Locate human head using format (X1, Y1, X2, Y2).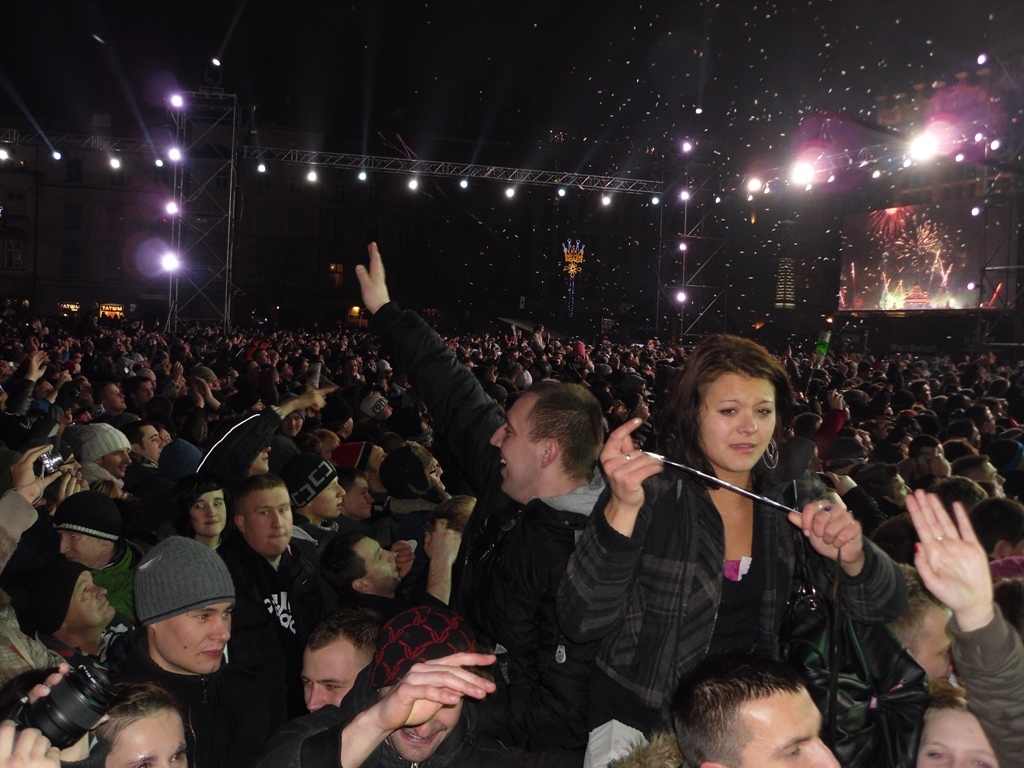
(9, 559, 119, 653).
